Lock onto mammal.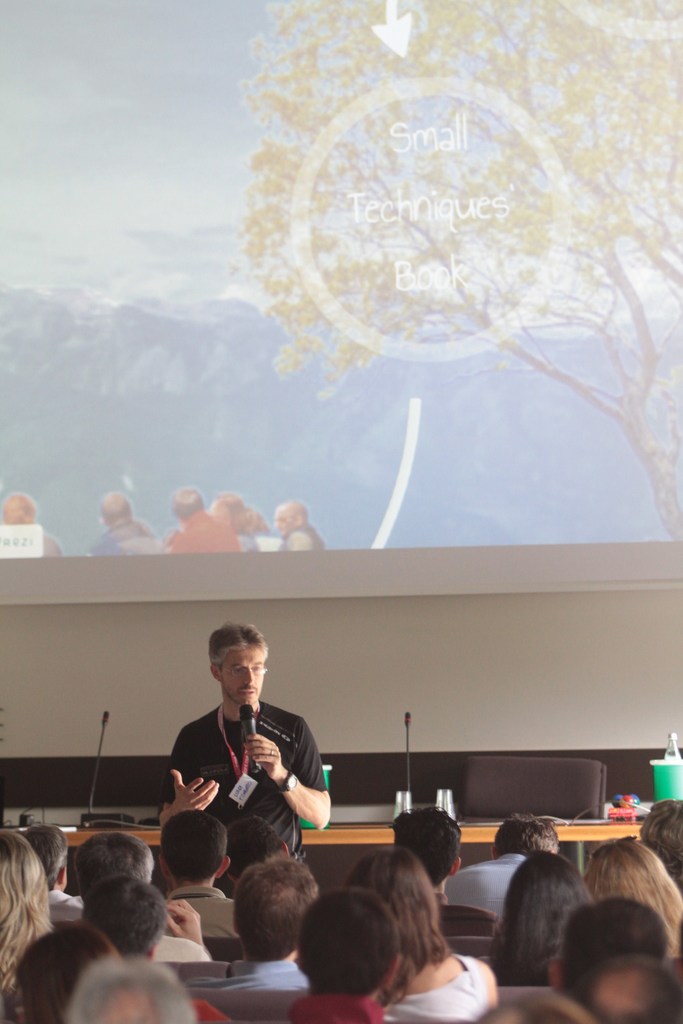
Locked: {"x1": 82, "y1": 488, "x2": 173, "y2": 557}.
